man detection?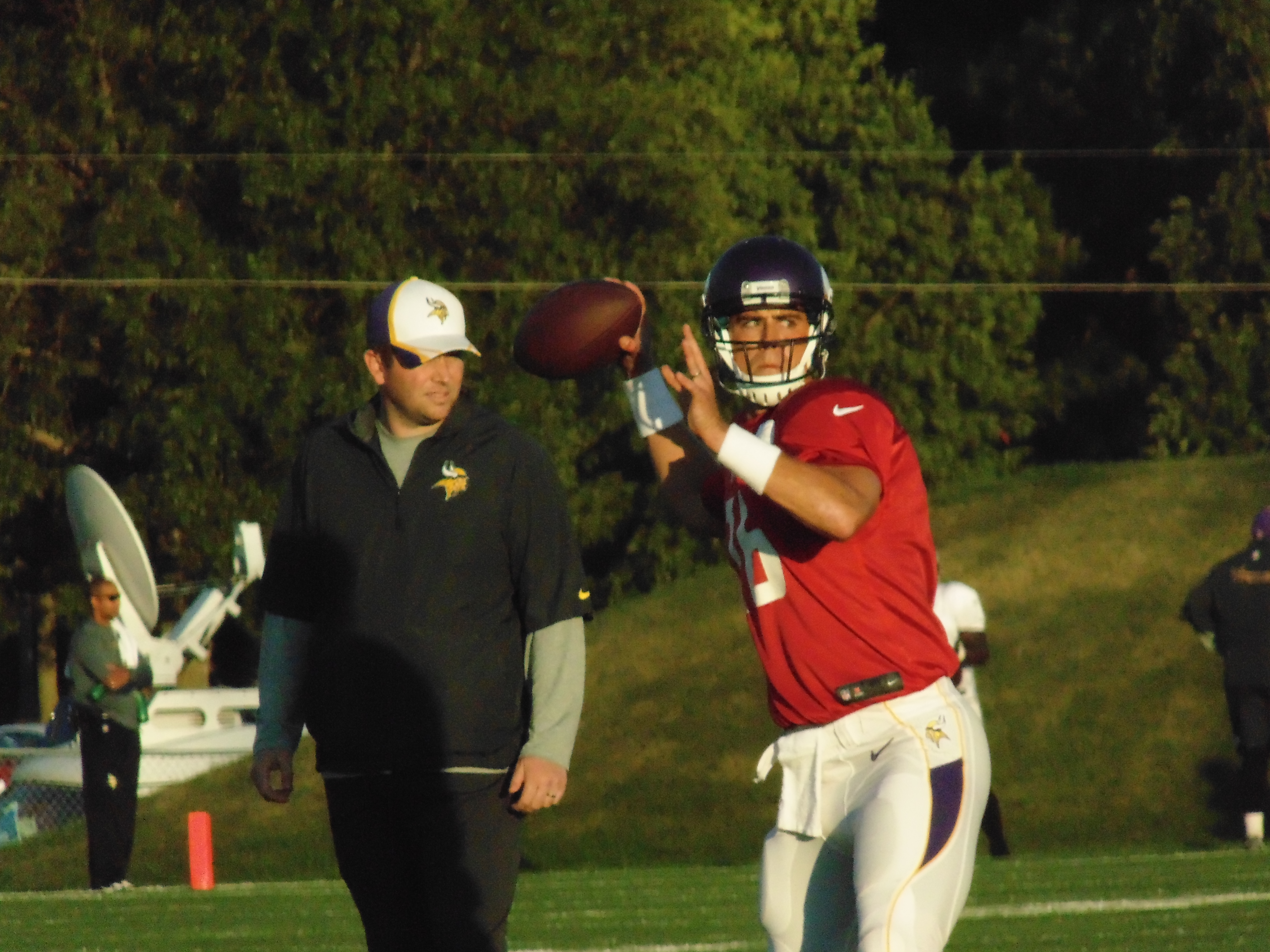
151, 59, 245, 233
